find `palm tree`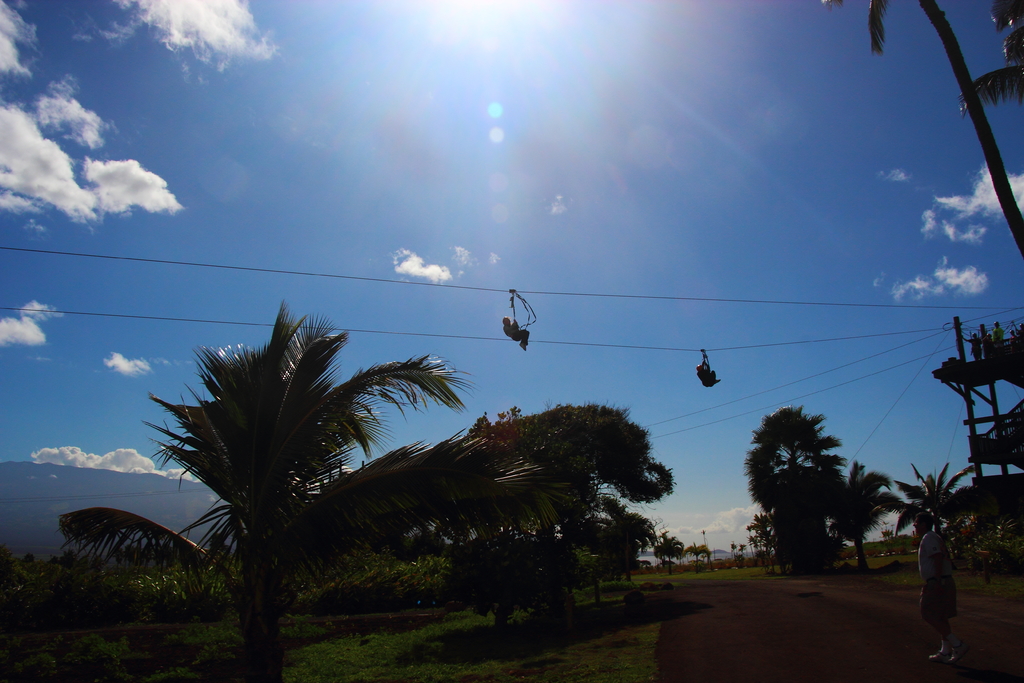
(831, 456, 868, 558)
